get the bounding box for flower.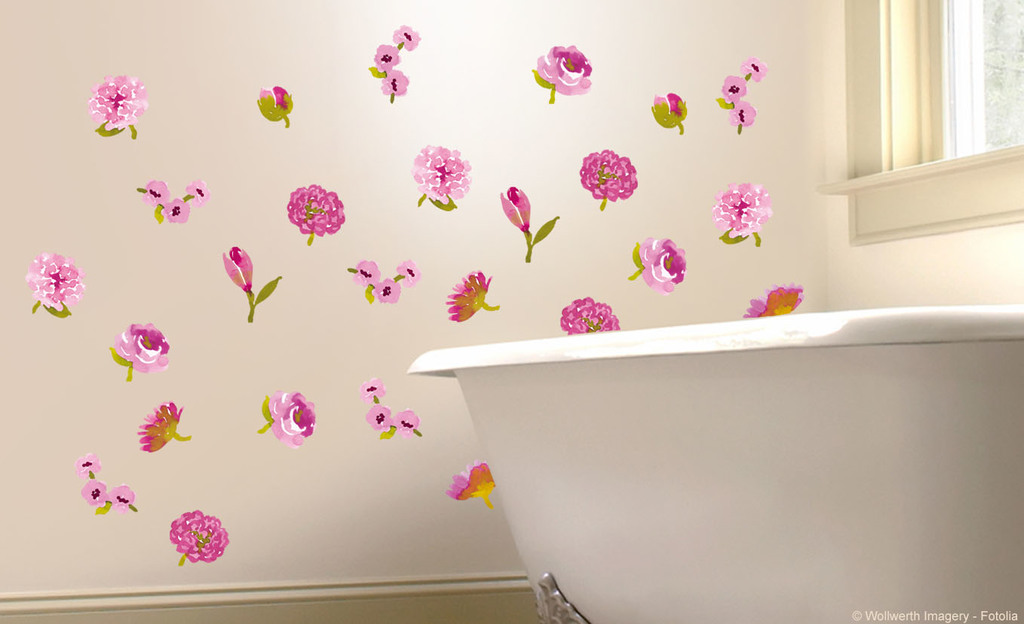
<bbox>443, 272, 489, 322</bbox>.
